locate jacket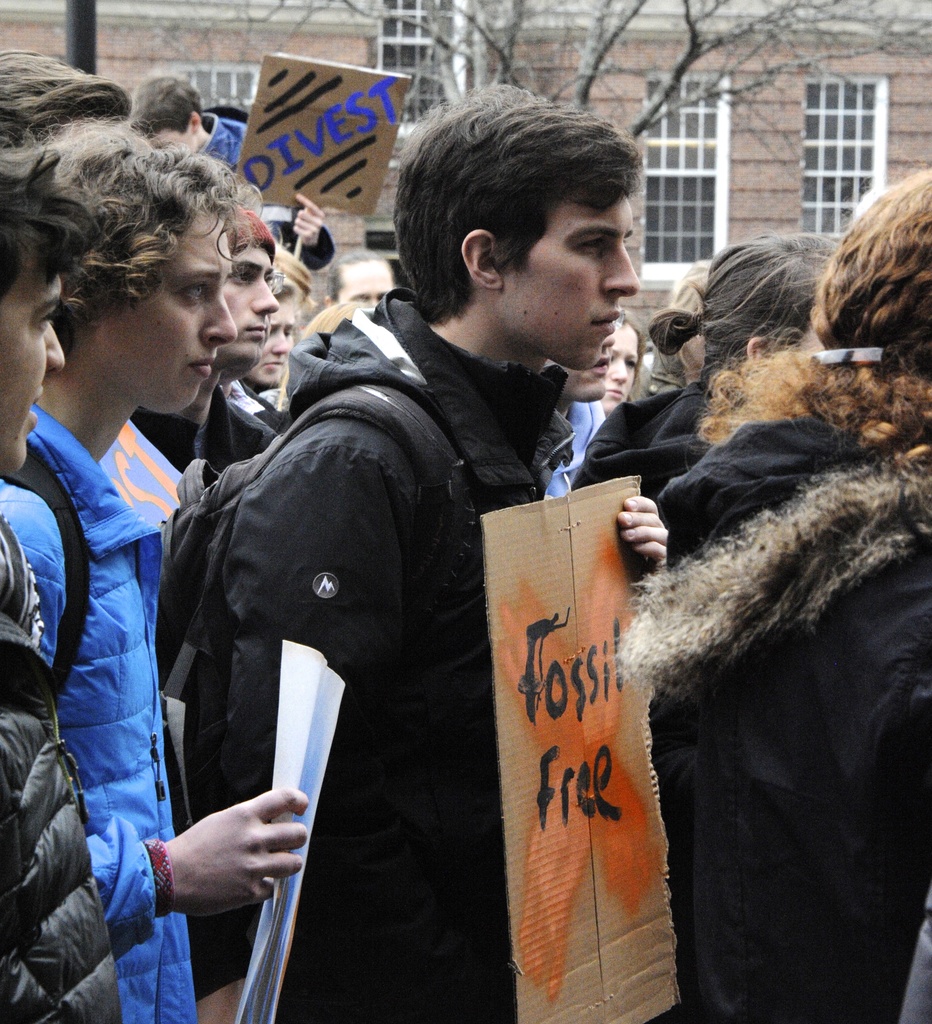
crop(132, 161, 774, 1023)
